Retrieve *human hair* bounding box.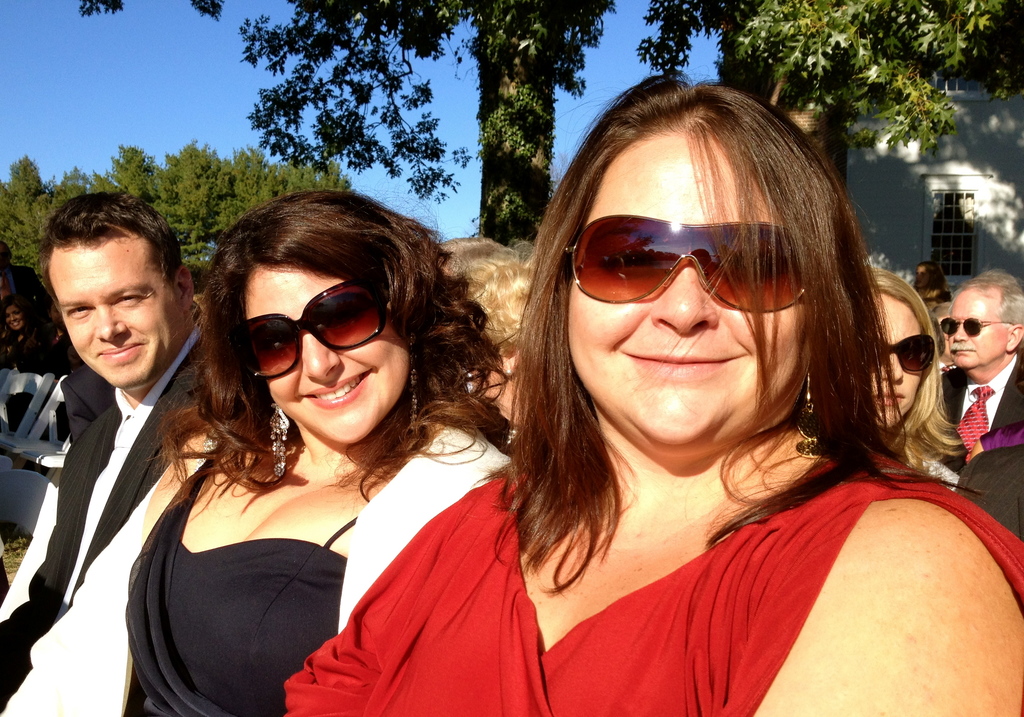
Bounding box: detection(436, 235, 532, 354).
